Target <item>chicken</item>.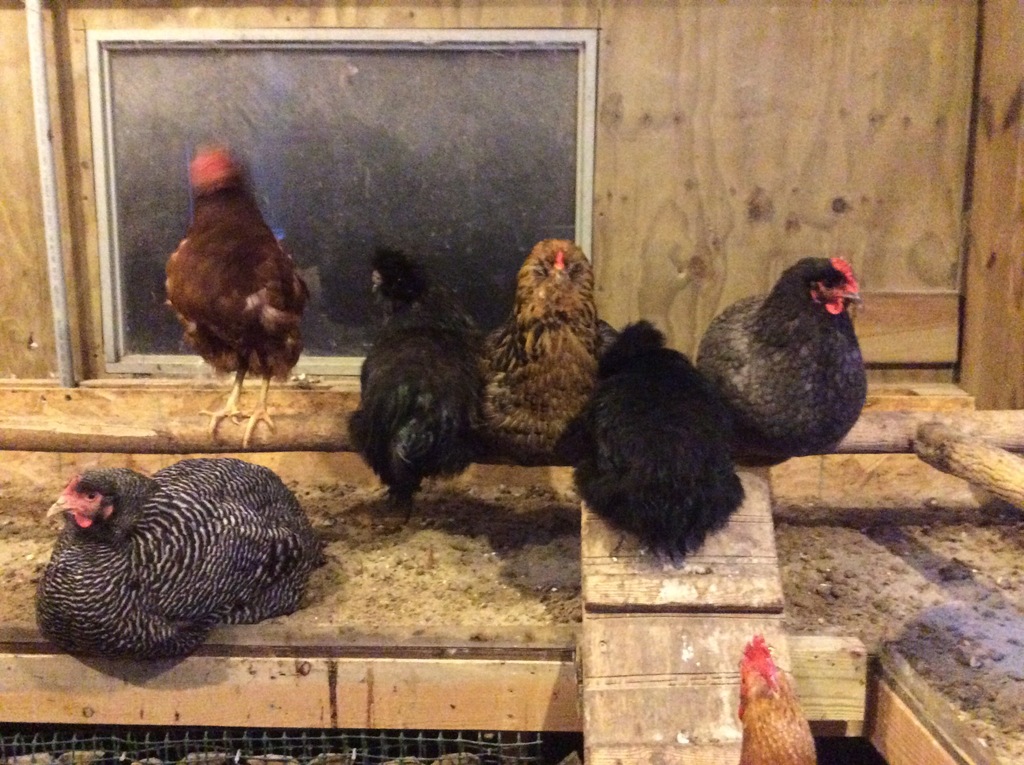
Target region: rect(36, 457, 346, 676).
